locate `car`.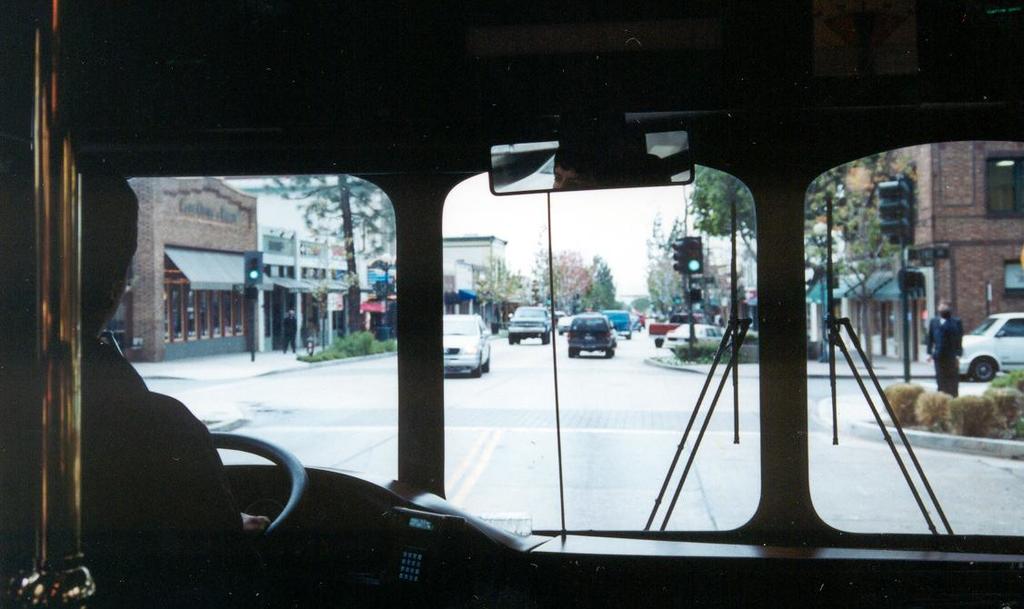
Bounding box: <box>567,315,616,352</box>.
